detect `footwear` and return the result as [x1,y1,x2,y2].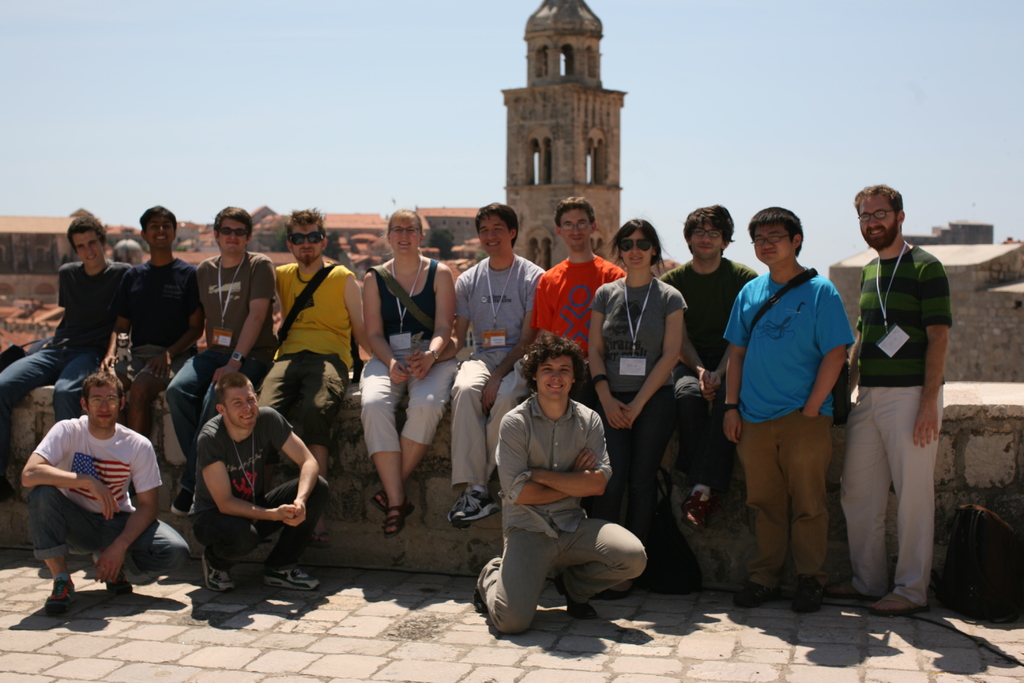
[731,579,771,609].
